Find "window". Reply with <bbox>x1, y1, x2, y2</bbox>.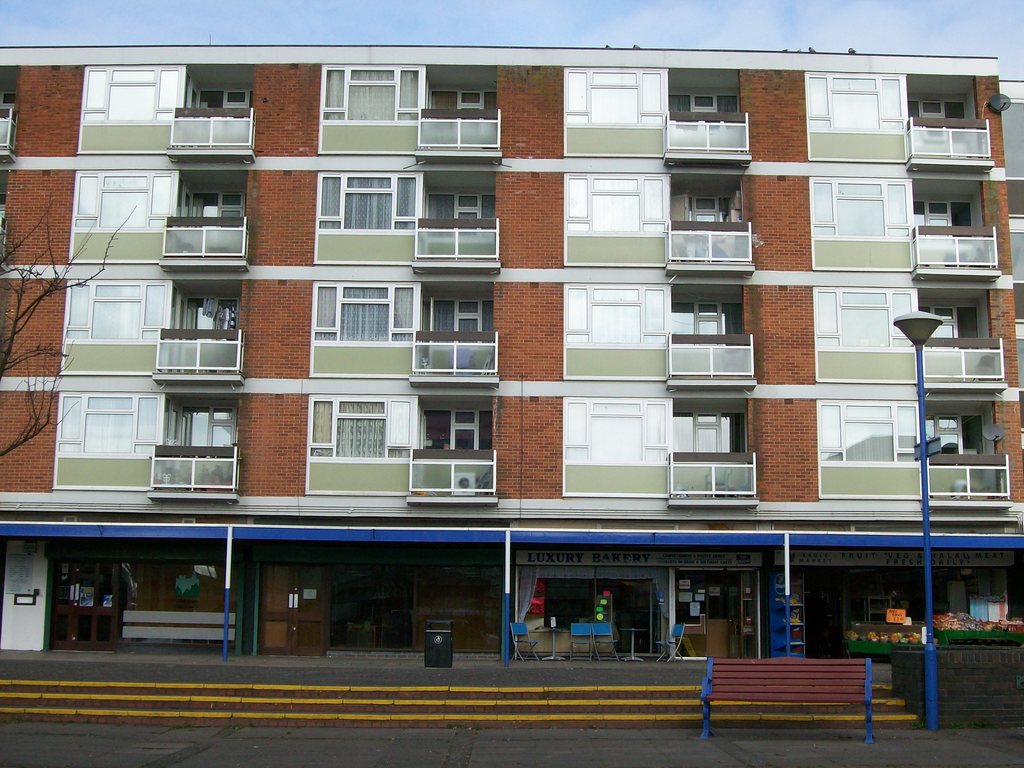
<bbox>309, 396, 417, 461</bbox>.
